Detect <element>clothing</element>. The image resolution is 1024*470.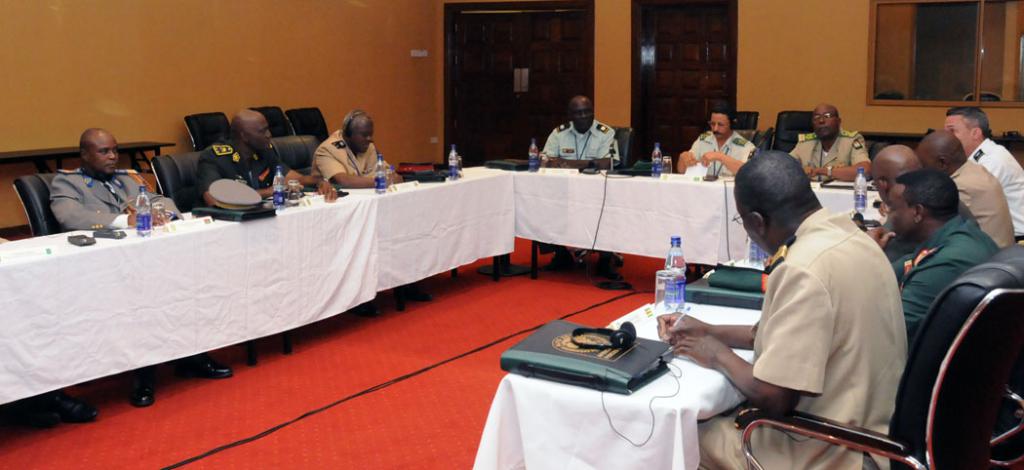
crop(685, 209, 915, 469).
